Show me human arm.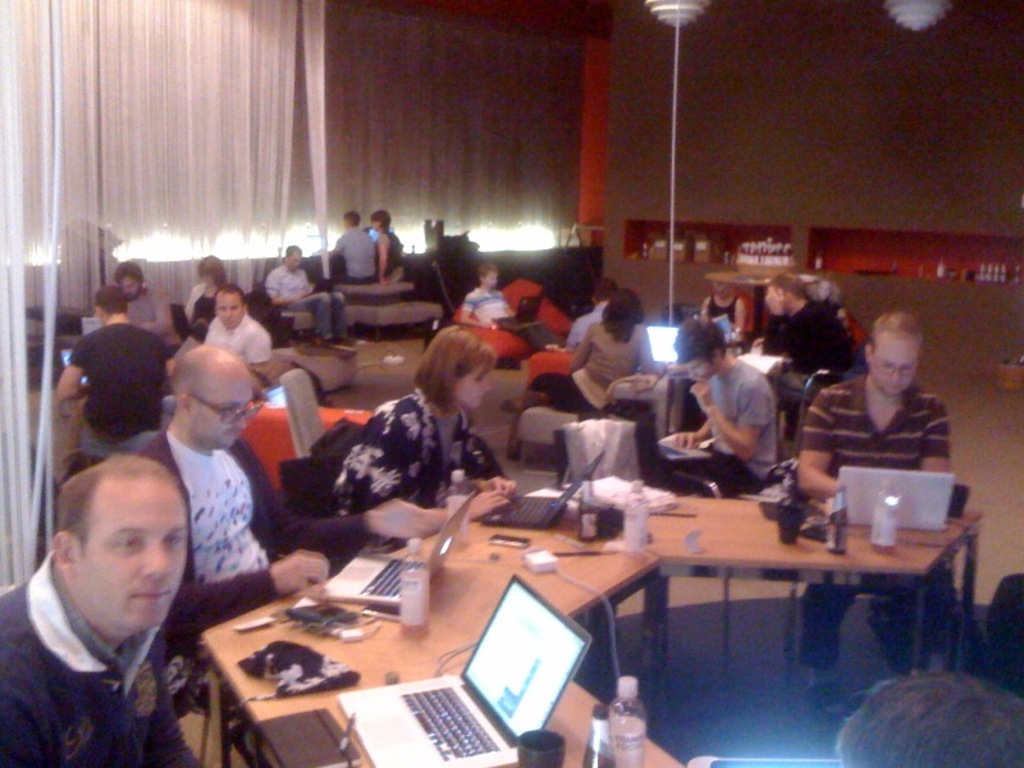
human arm is here: [x1=370, y1=239, x2=385, y2=278].
